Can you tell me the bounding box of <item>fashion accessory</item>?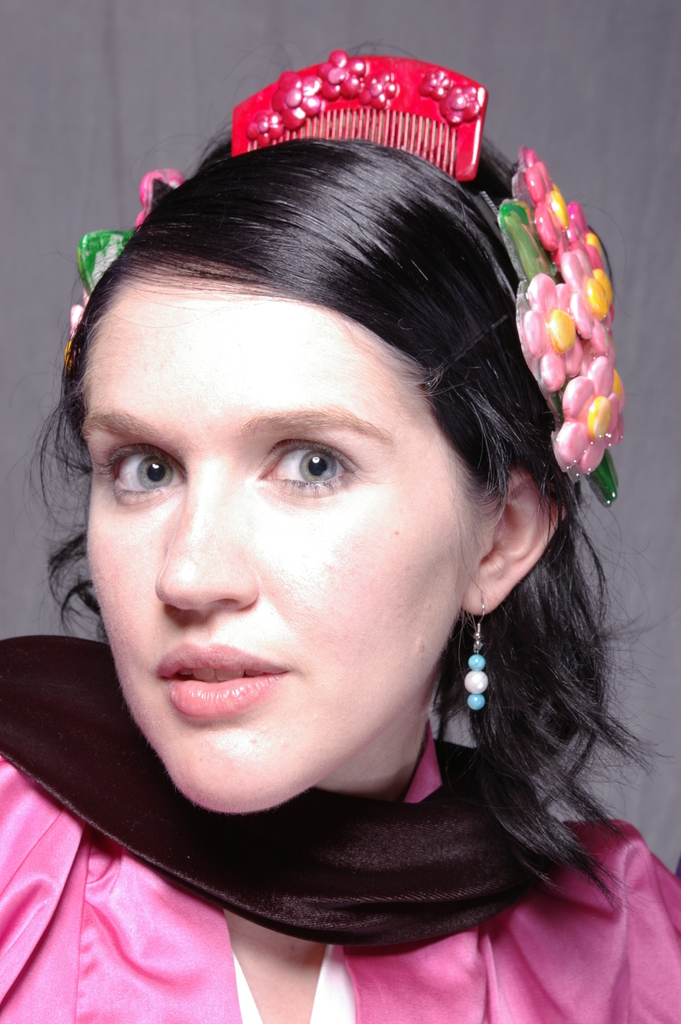
<region>56, 169, 184, 369</region>.
